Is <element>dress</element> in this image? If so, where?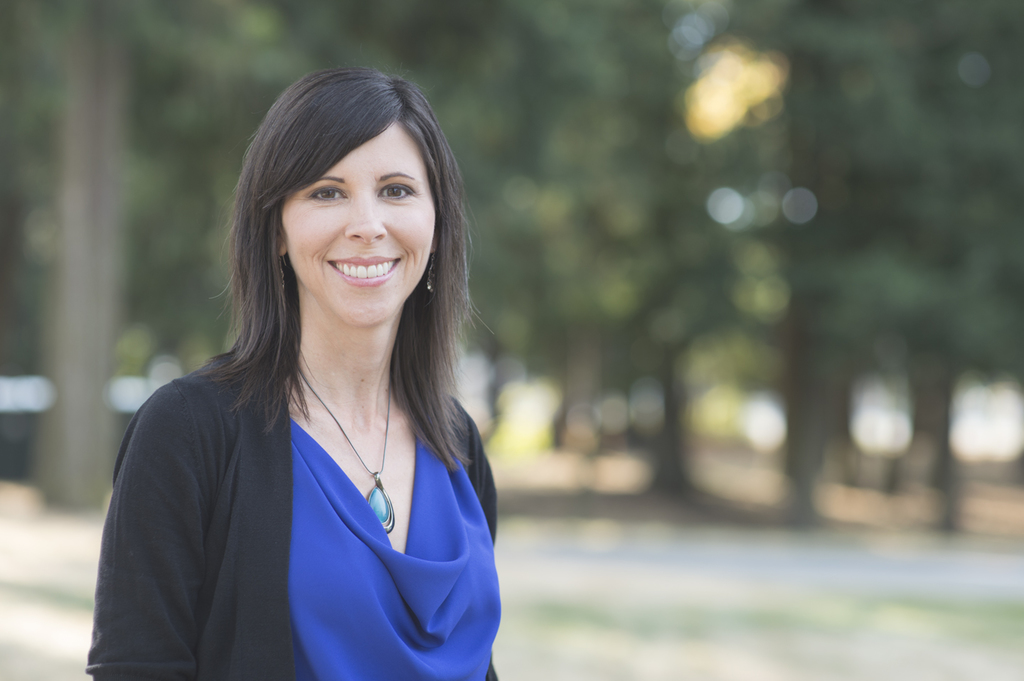
Yes, at 81,362,498,680.
